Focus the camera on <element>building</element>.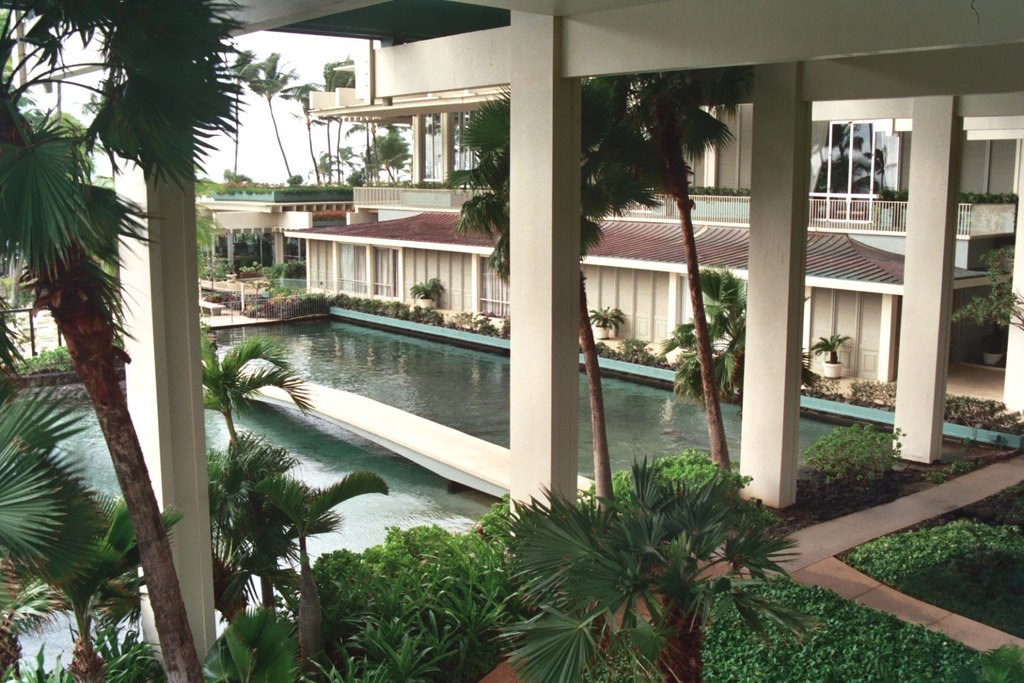
Focus region: box(0, 0, 1023, 682).
